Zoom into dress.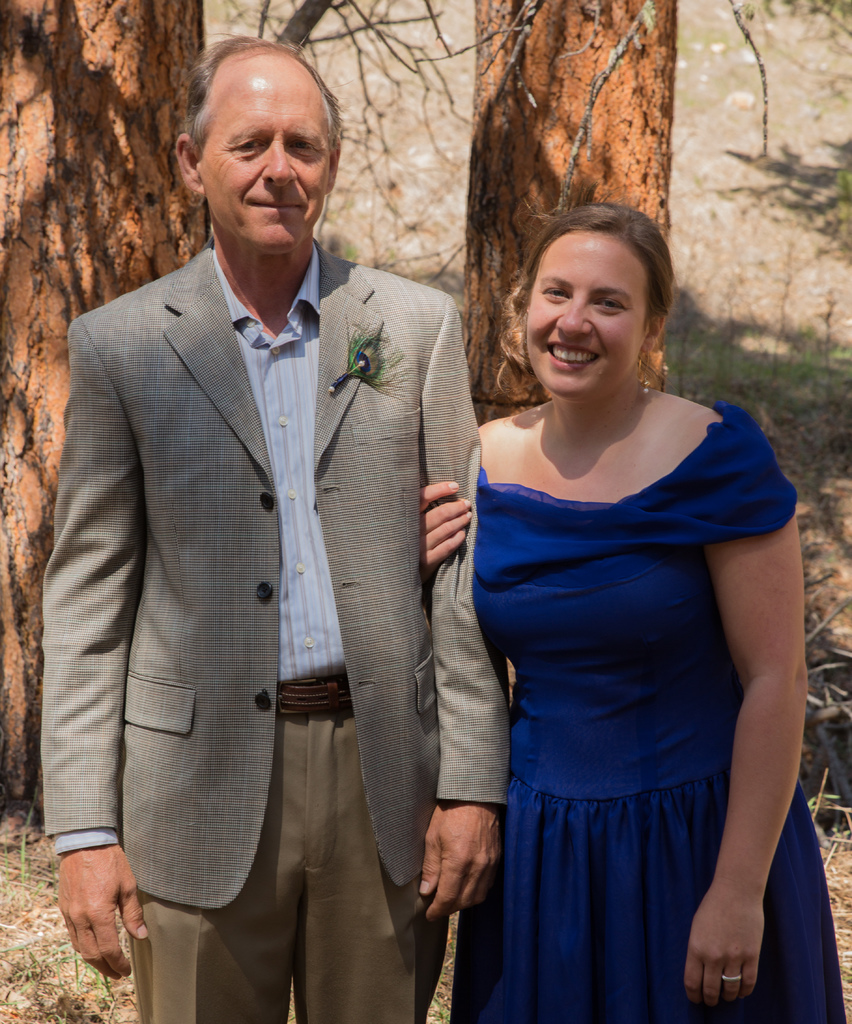
Zoom target: locate(450, 405, 848, 1023).
